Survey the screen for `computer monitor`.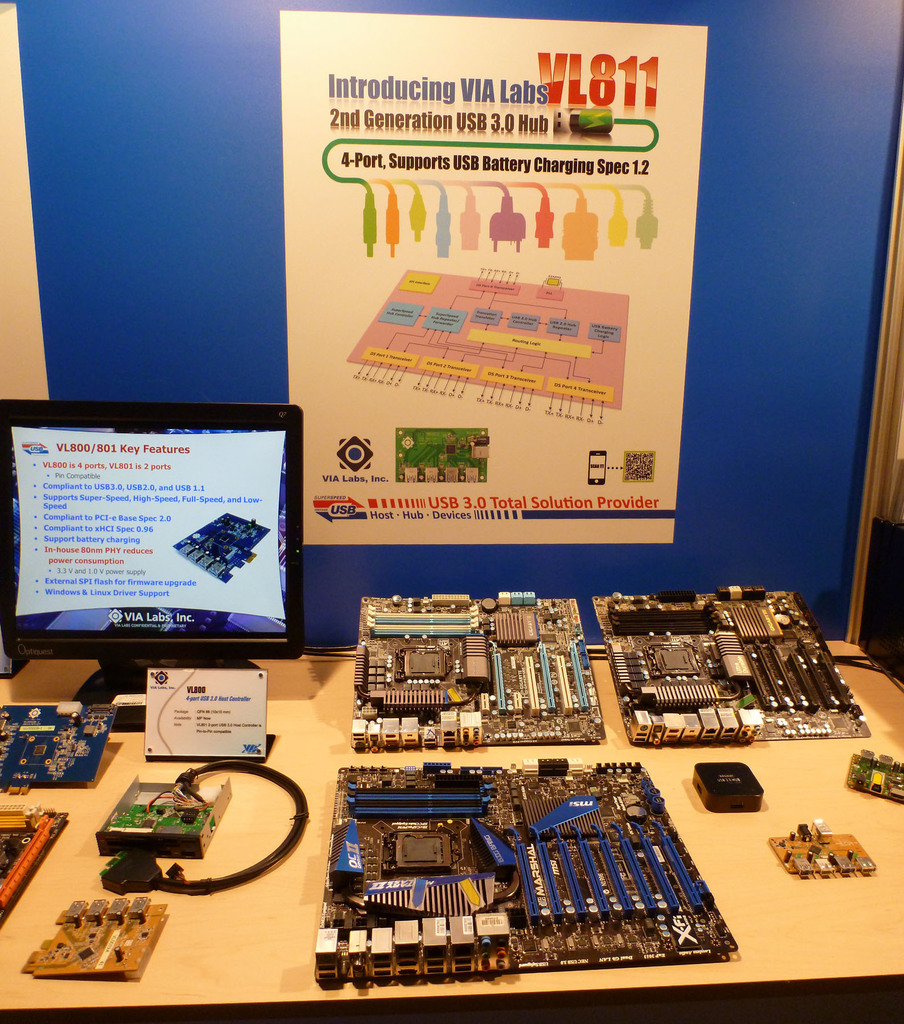
Survey found: detection(12, 415, 300, 737).
